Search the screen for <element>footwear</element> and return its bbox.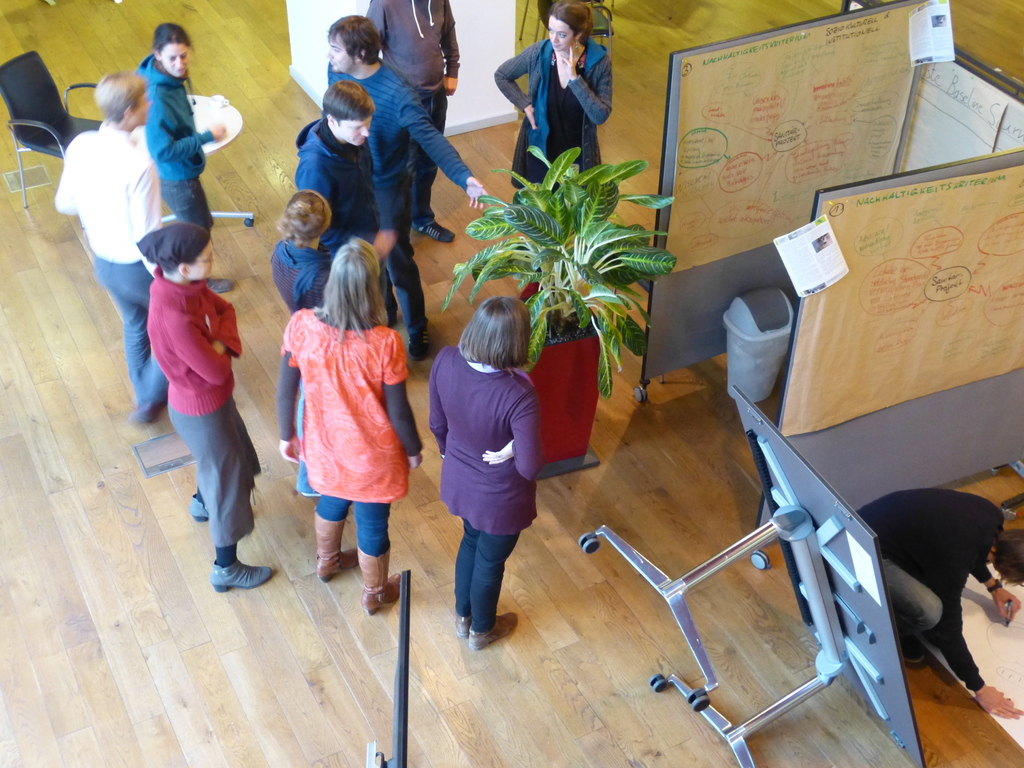
Found: [x1=412, y1=222, x2=454, y2=241].
